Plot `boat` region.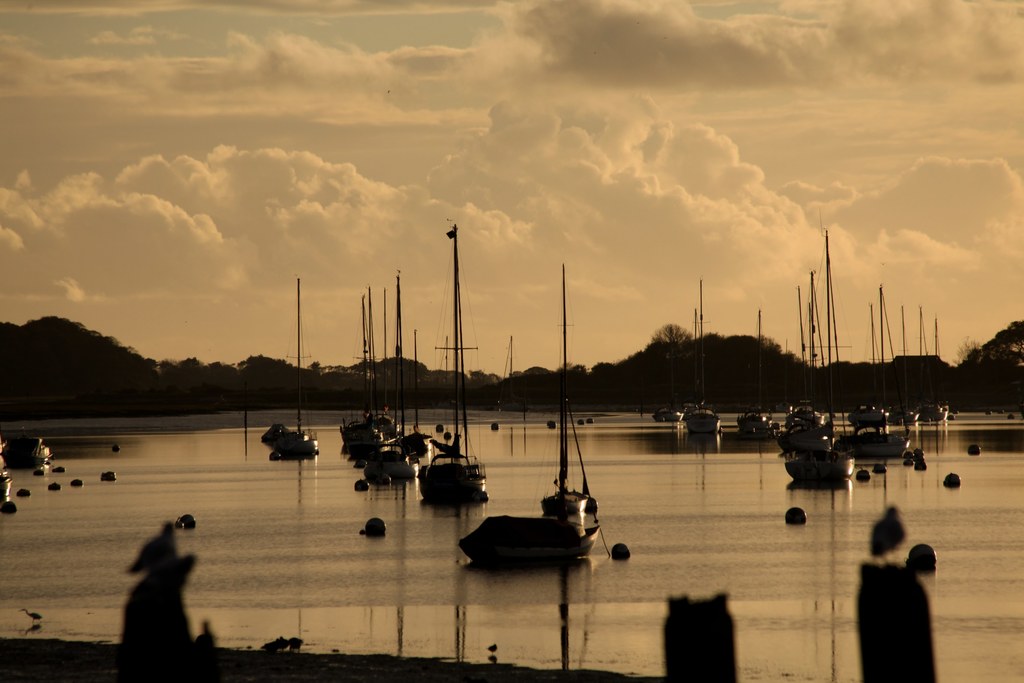
Plotted at 337, 284, 378, 443.
